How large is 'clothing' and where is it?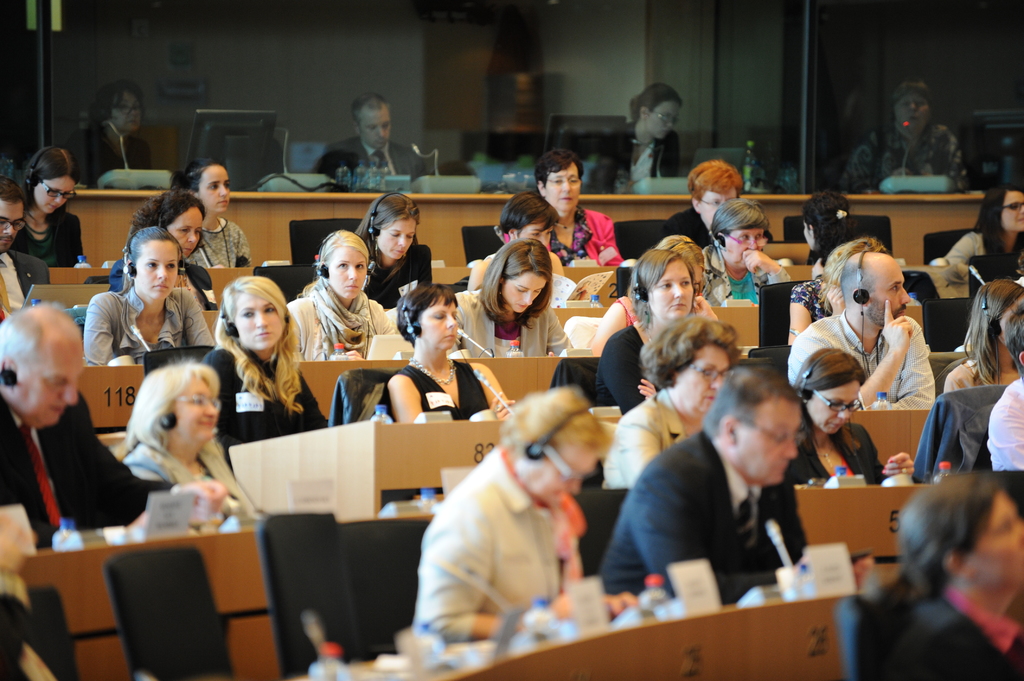
Bounding box: (left=582, top=321, right=659, bottom=414).
